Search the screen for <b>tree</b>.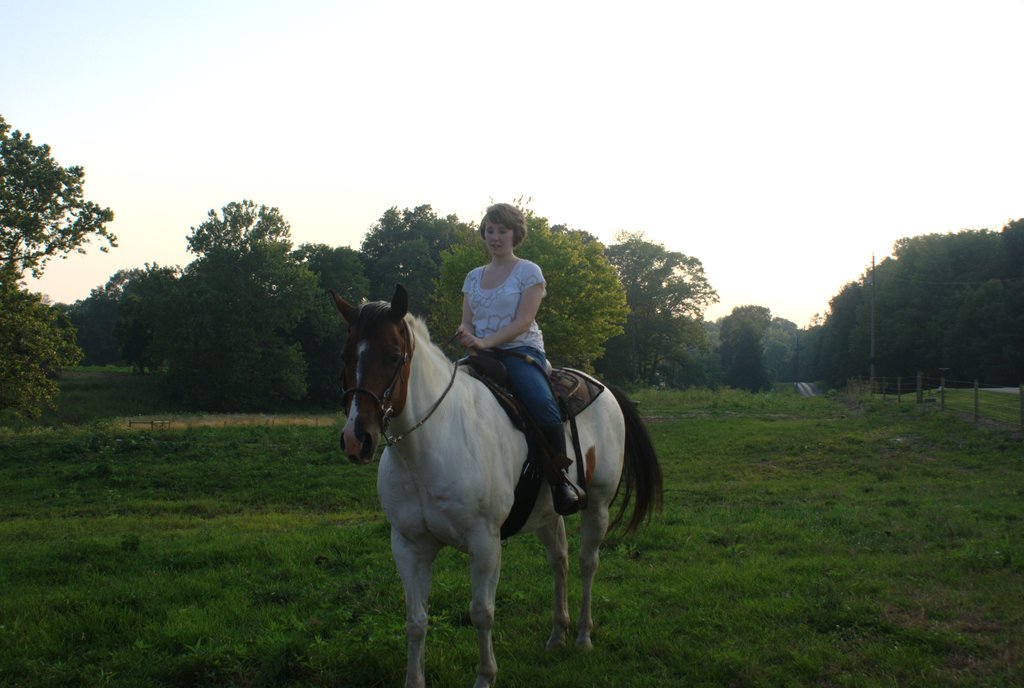
Found at crop(710, 303, 773, 388).
